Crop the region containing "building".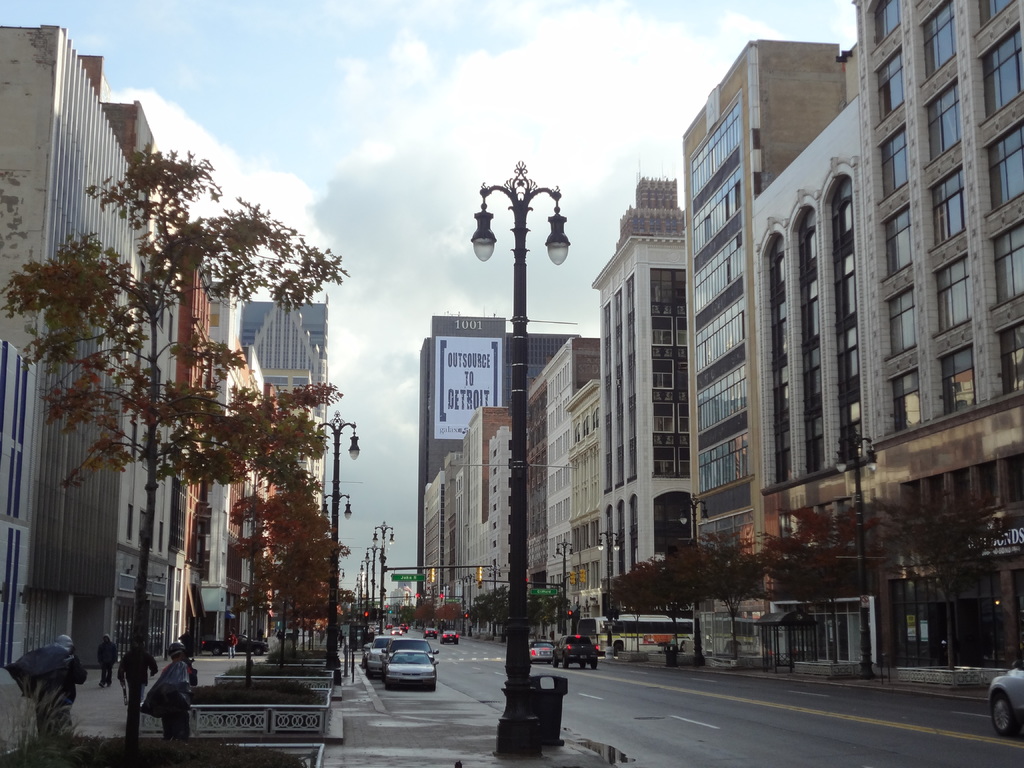
Crop region: (x1=847, y1=0, x2=1023, y2=675).
